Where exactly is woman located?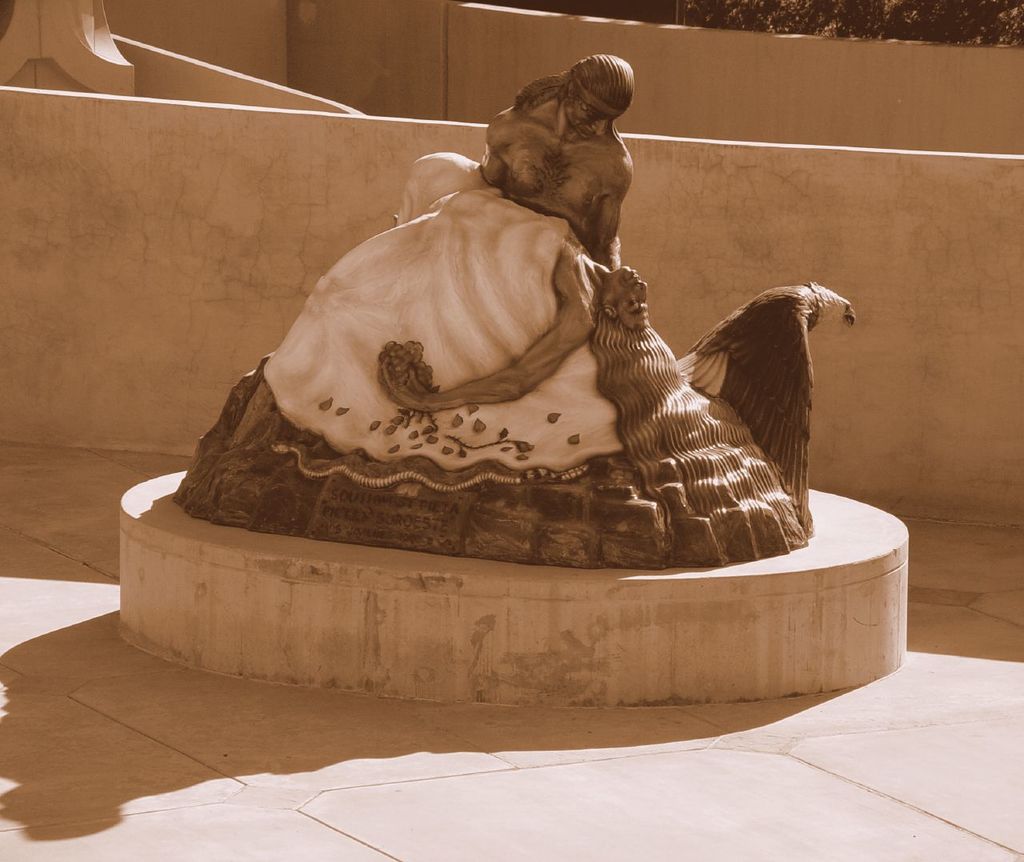
Its bounding box is 222:150:774:472.
